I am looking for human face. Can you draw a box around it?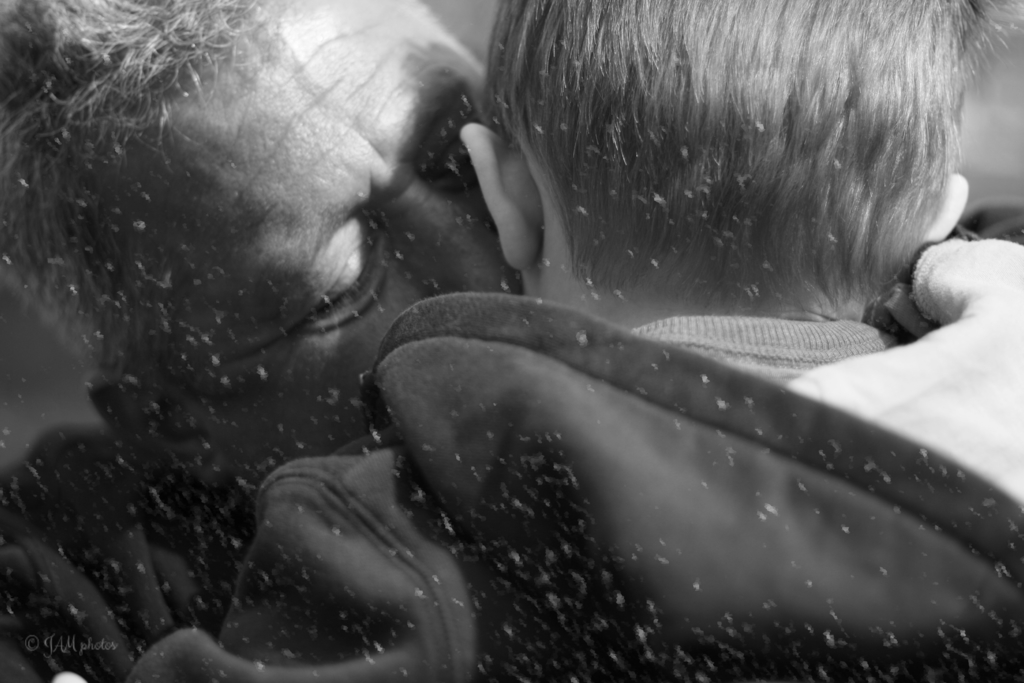
Sure, the bounding box is {"left": 119, "top": 0, "right": 482, "bottom": 452}.
